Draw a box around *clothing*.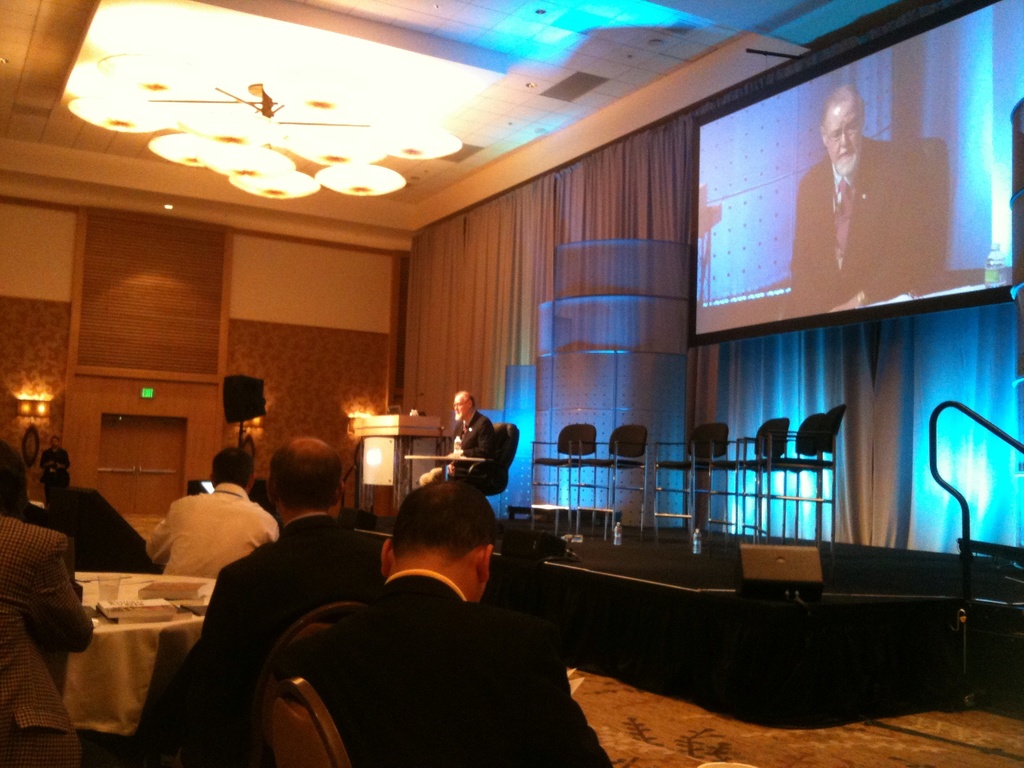
(282,547,590,767).
